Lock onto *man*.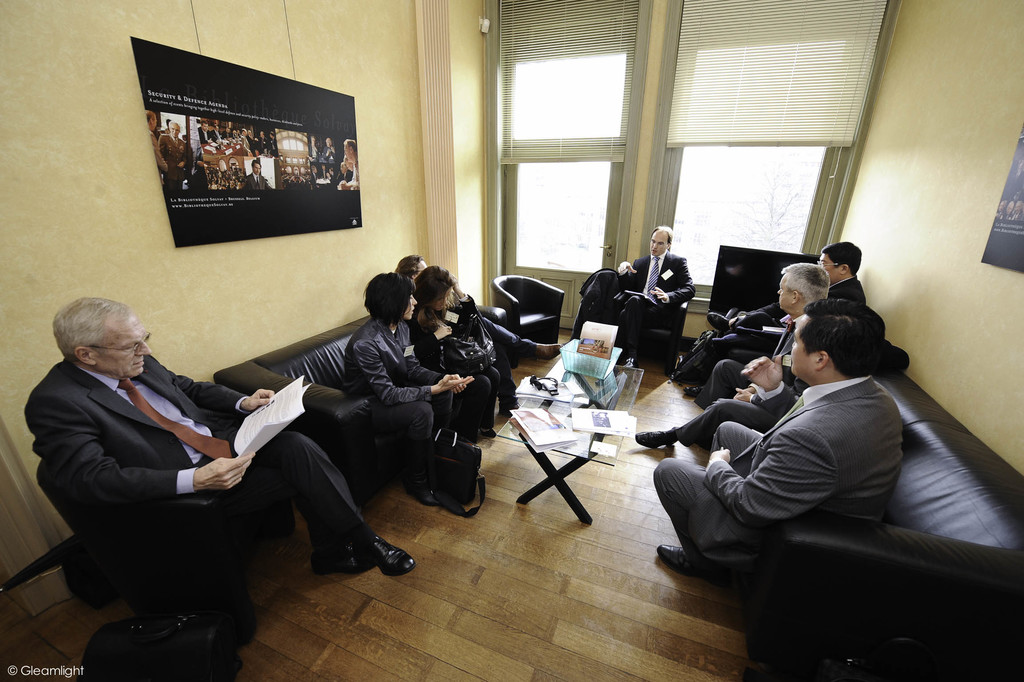
Locked: 634,257,831,450.
